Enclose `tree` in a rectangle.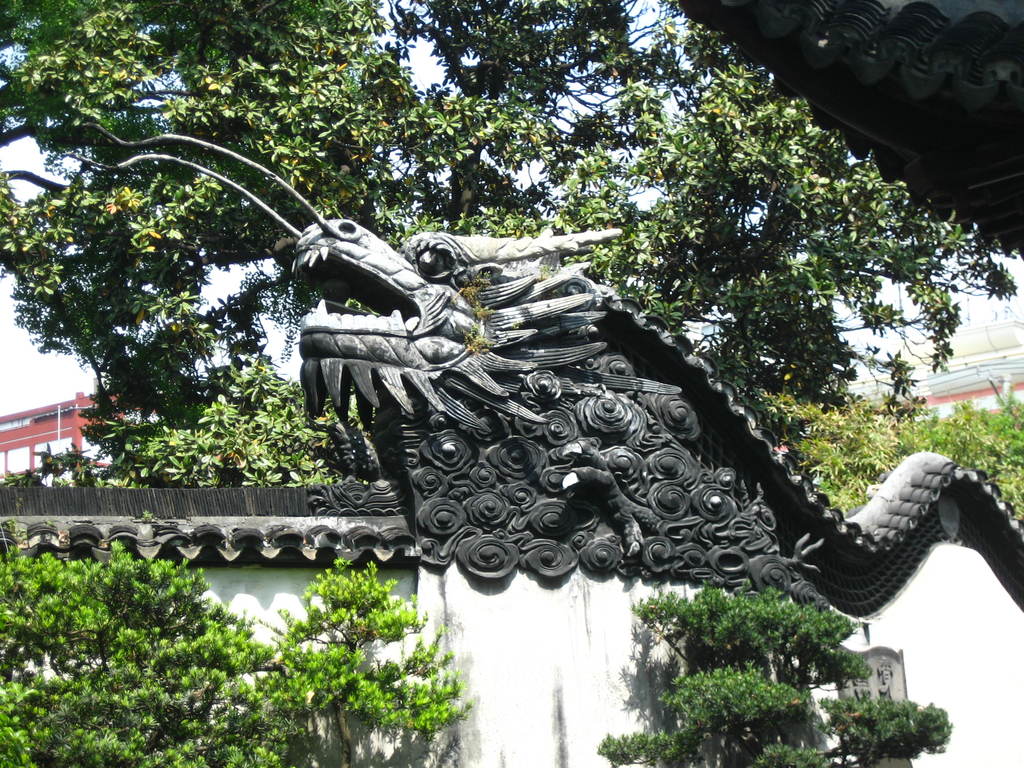
902:395:1023:495.
